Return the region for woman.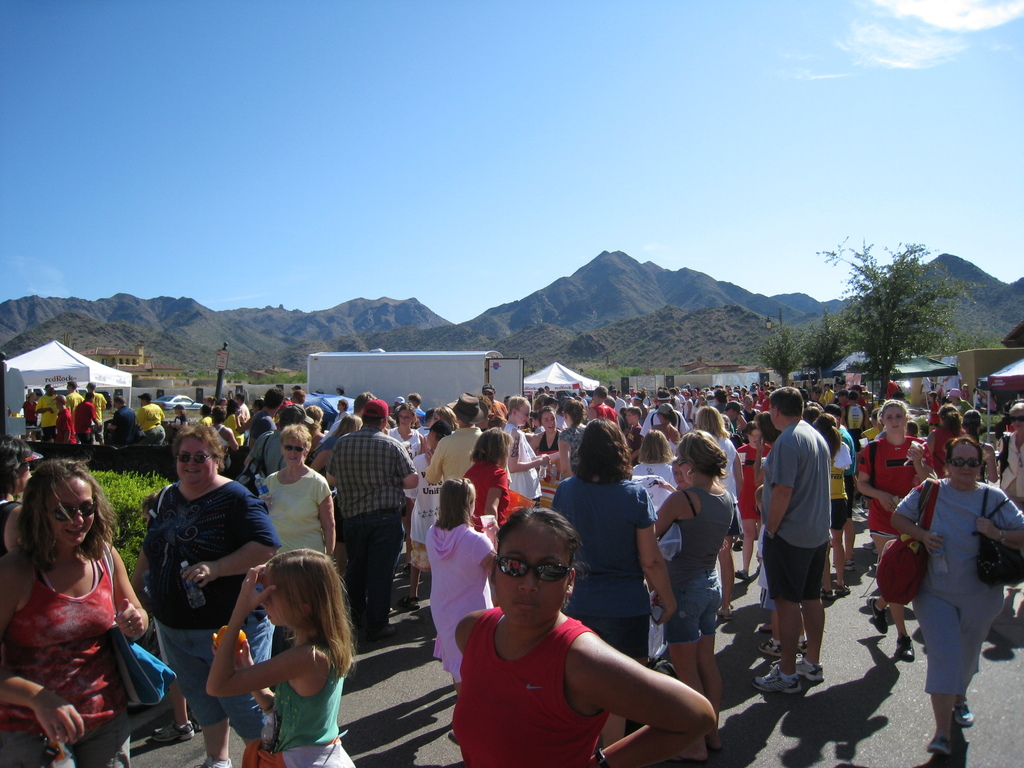
detection(887, 437, 1023, 757).
